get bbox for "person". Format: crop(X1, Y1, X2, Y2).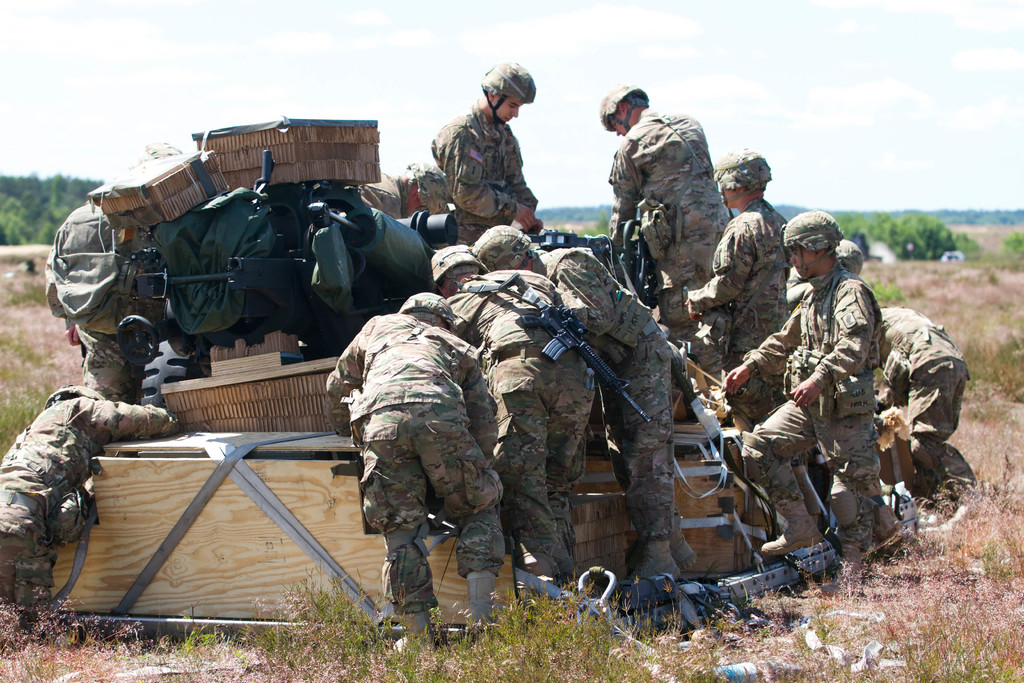
crop(321, 292, 499, 657).
